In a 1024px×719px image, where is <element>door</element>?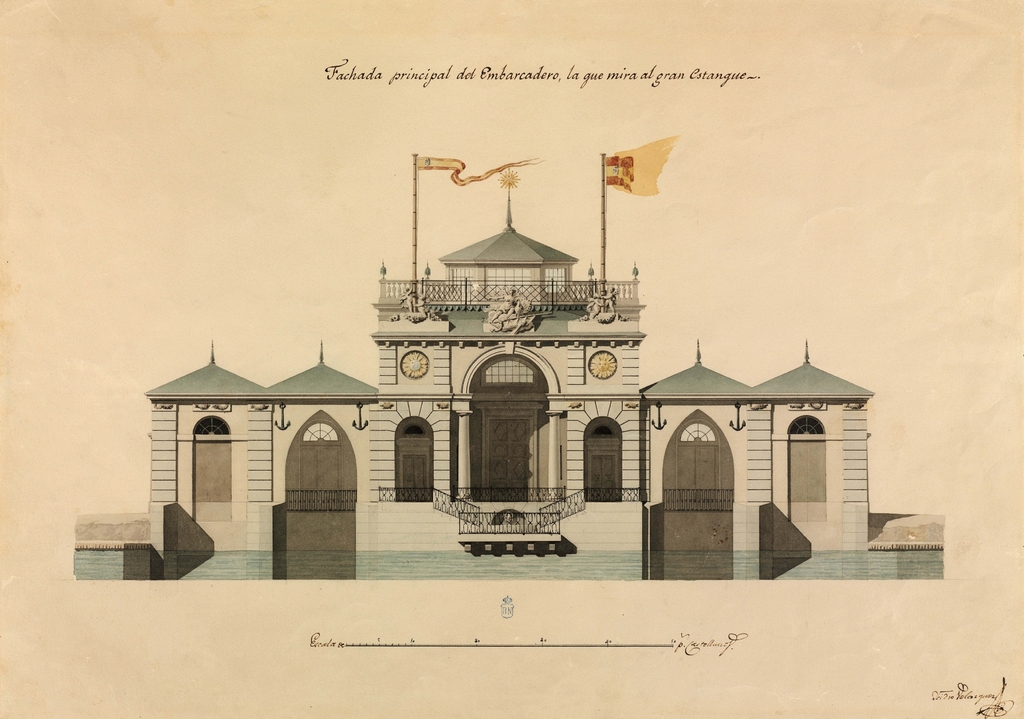
rect(193, 443, 235, 522).
